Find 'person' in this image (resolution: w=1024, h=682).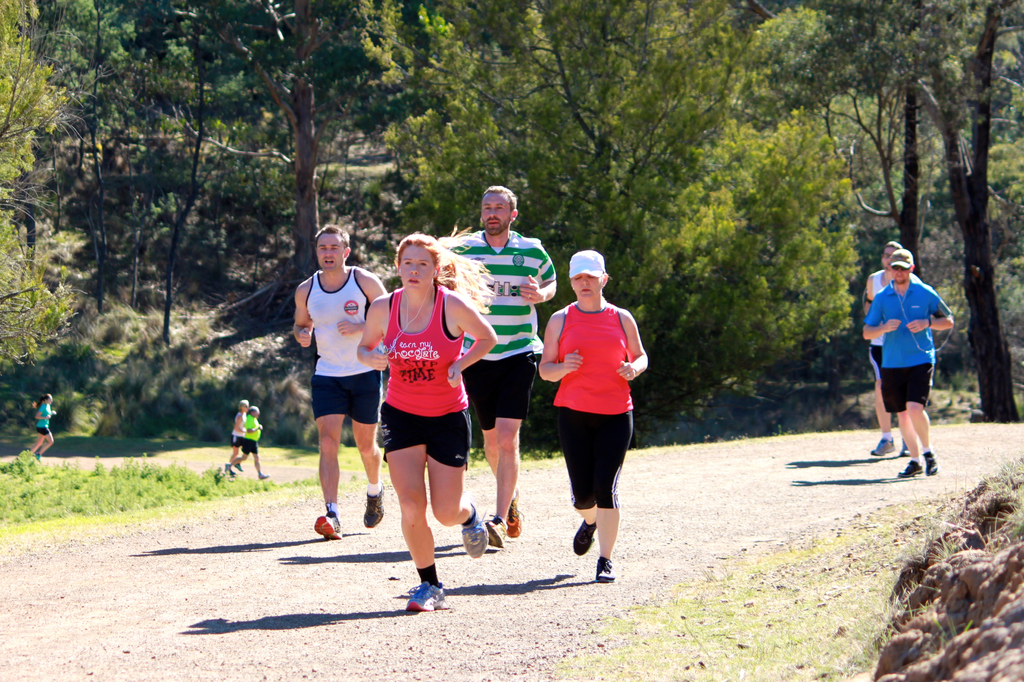
locate(223, 400, 247, 470).
